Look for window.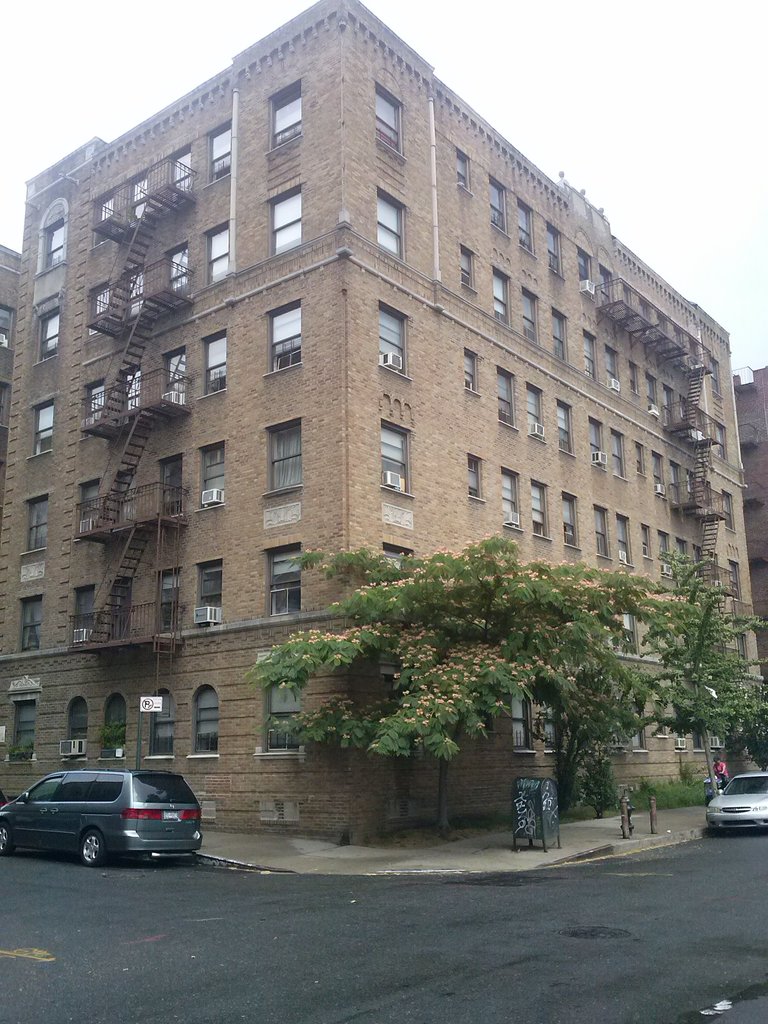
Found: 106/692/127/755.
